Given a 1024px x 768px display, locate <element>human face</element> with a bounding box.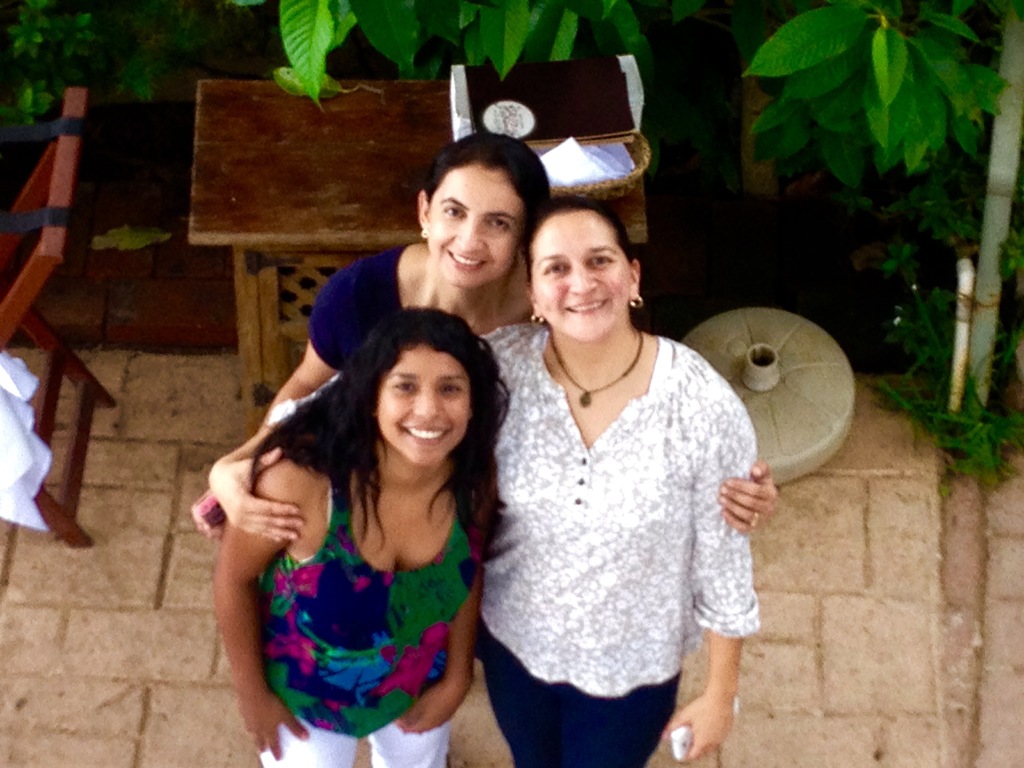
Located: <region>426, 161, 521, 291</region>.
